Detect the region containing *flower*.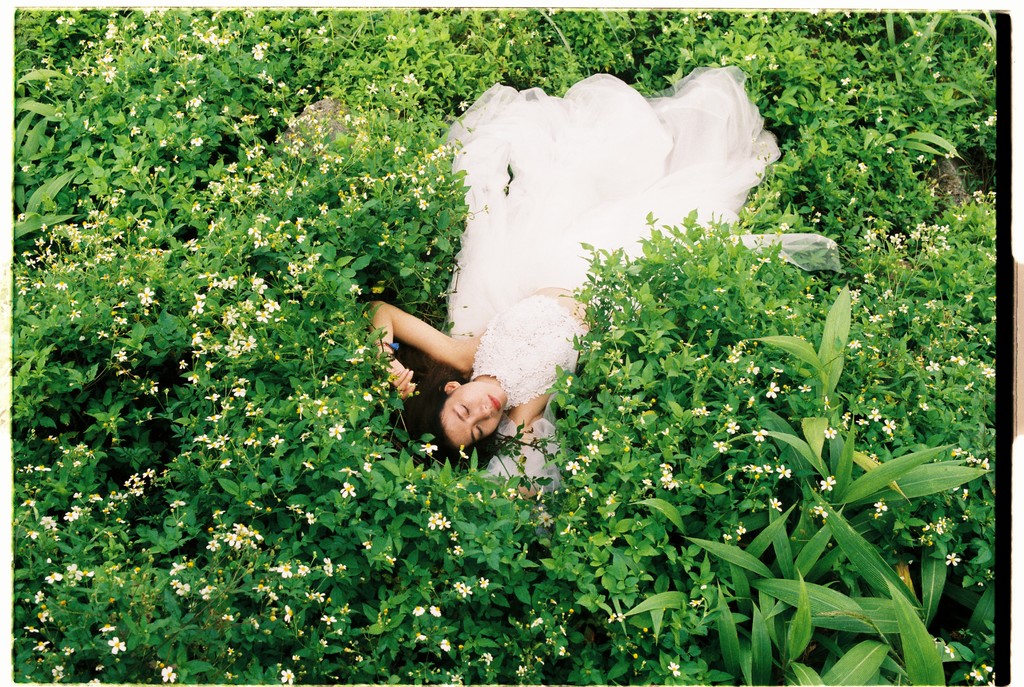
locate(93, 245, 122, 257).
